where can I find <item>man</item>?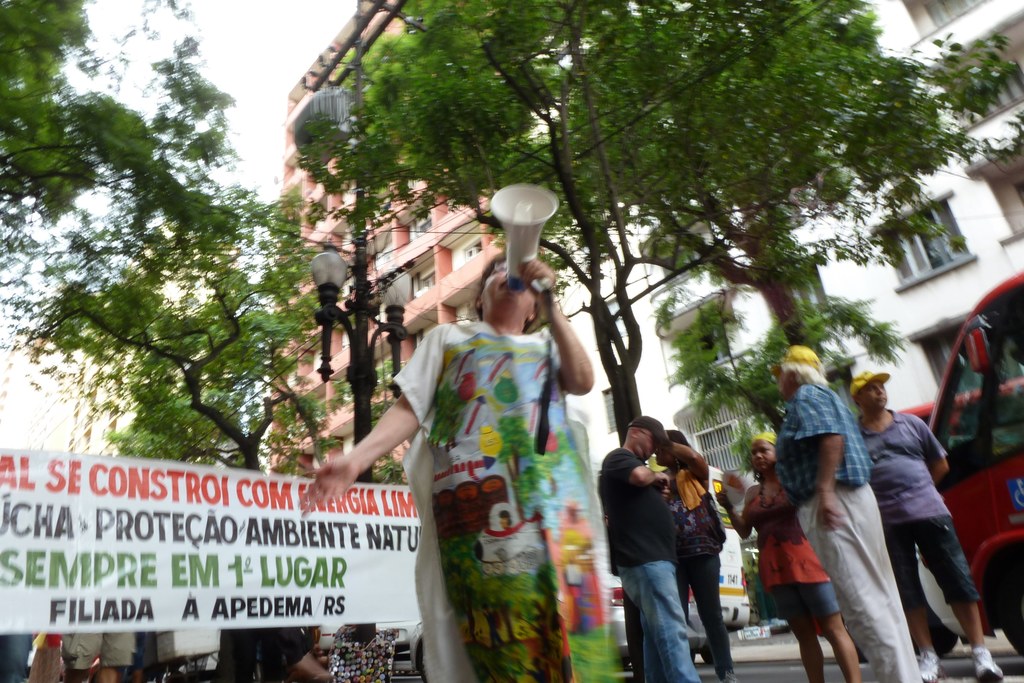
You can find it at bbox=(775, 339, 928, 682).
